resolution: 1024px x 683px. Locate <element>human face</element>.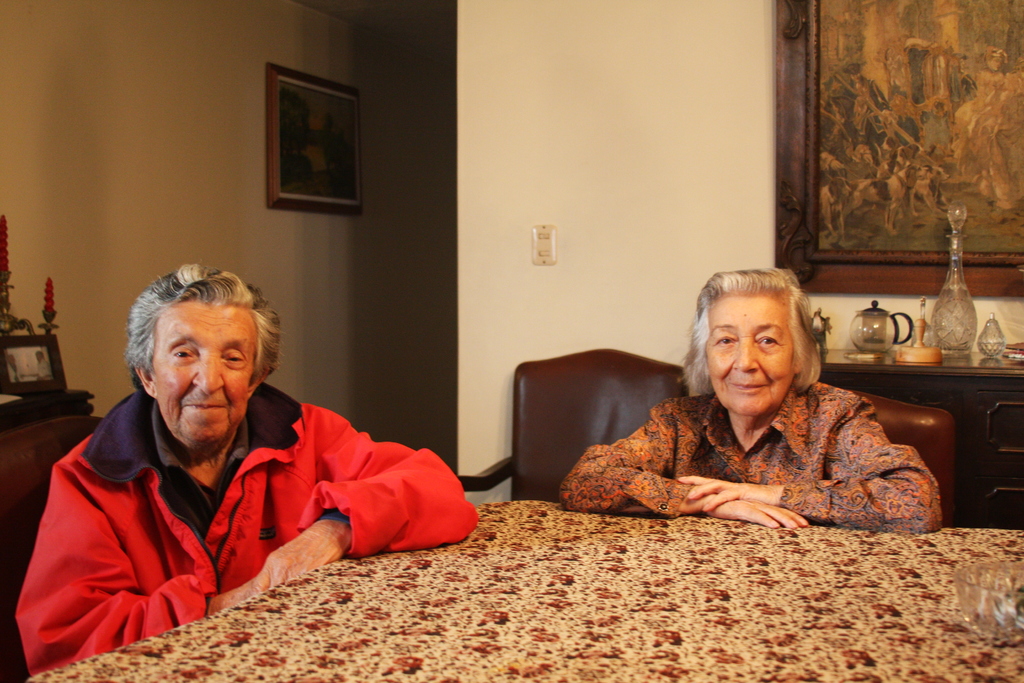
Rect(154, 306, 254, 450).
